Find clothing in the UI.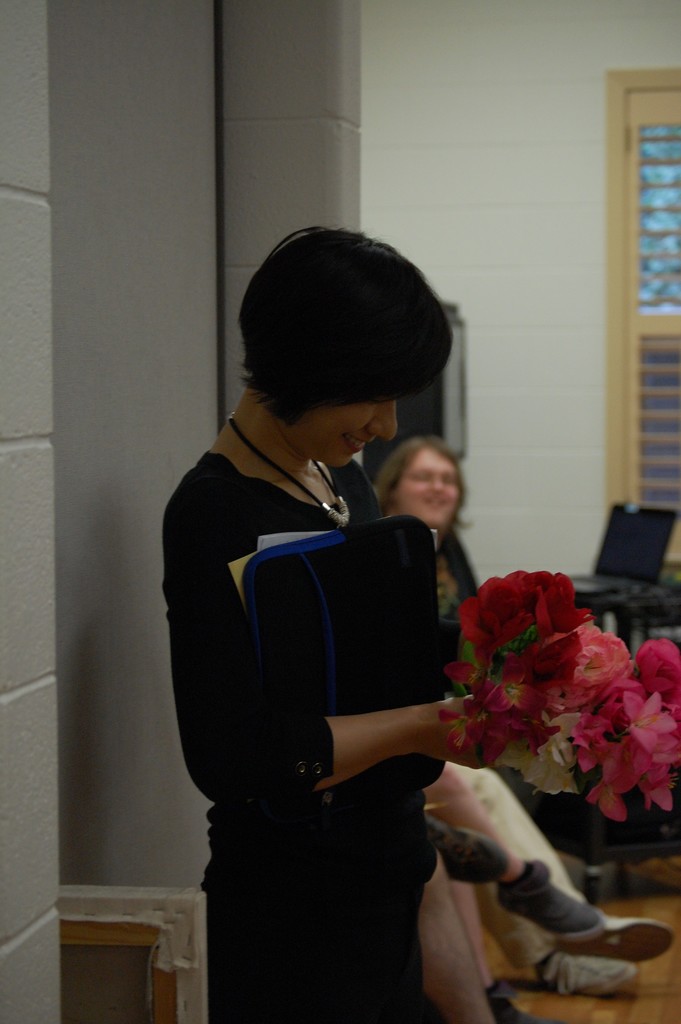
UI element at 163 445 447 1023.
